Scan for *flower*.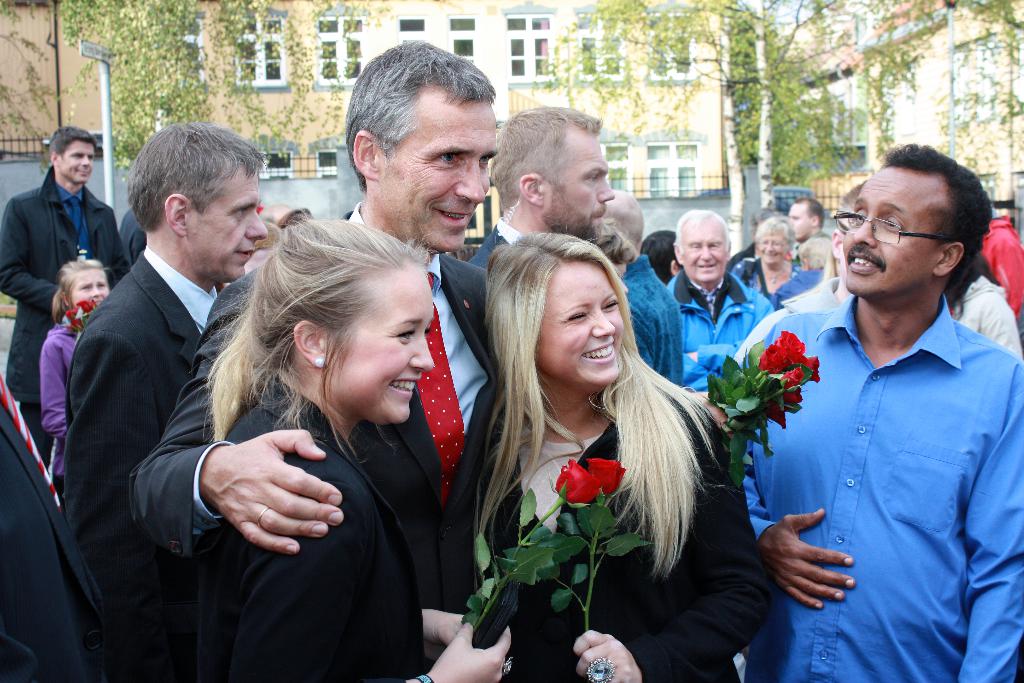
Scan result: {"left": 588, "top": 458, "right": 628, "bottom": 491}.
